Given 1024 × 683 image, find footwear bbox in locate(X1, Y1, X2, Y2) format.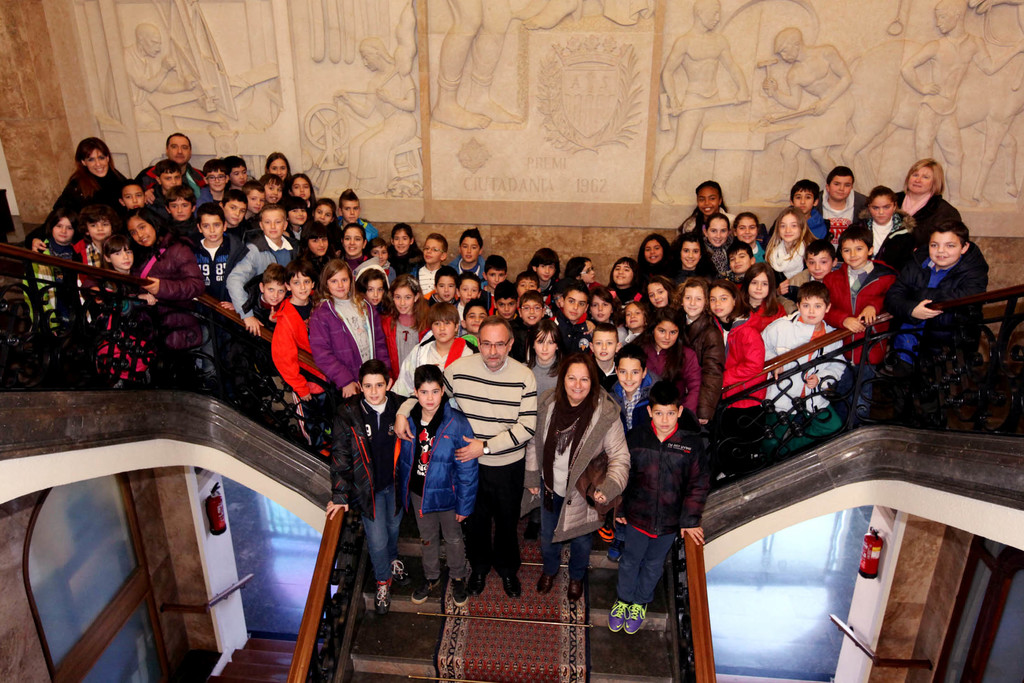
locate(375, 581, 392, 618).
